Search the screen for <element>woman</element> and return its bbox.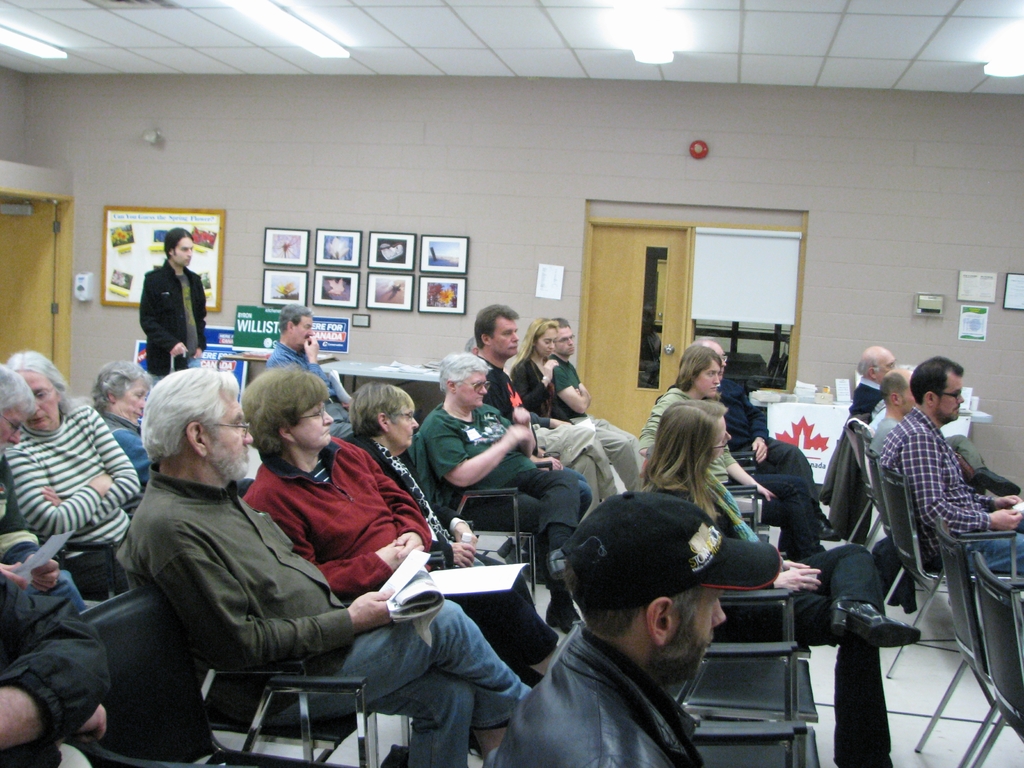
Found: <box>637,343,831,553</box>.
